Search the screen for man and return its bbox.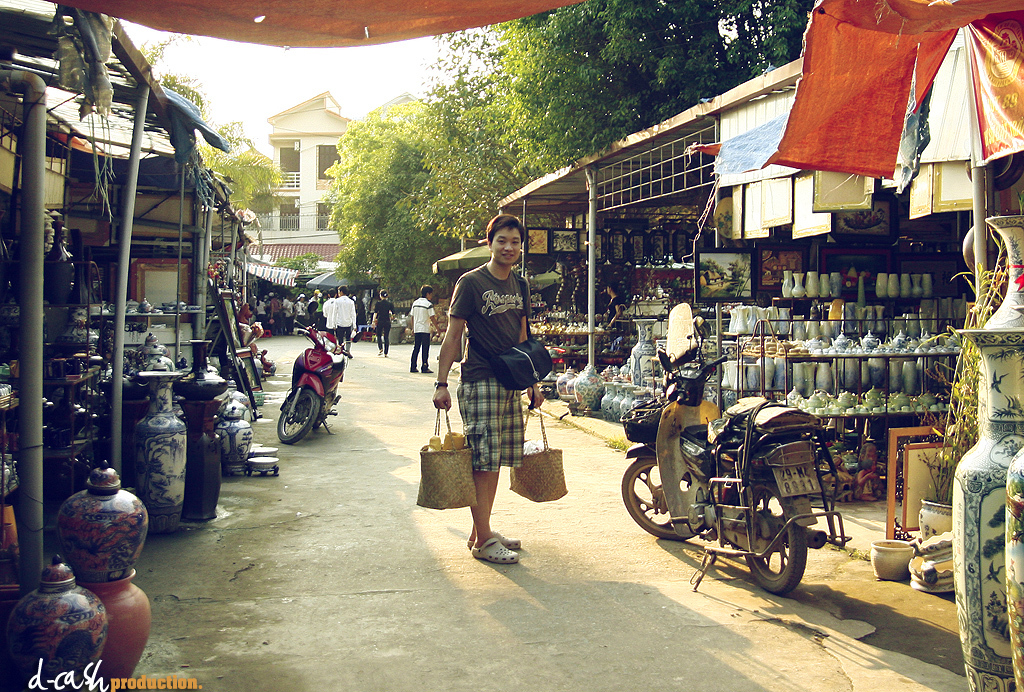
Found: <region>324, 293, 333, 332</region>.
